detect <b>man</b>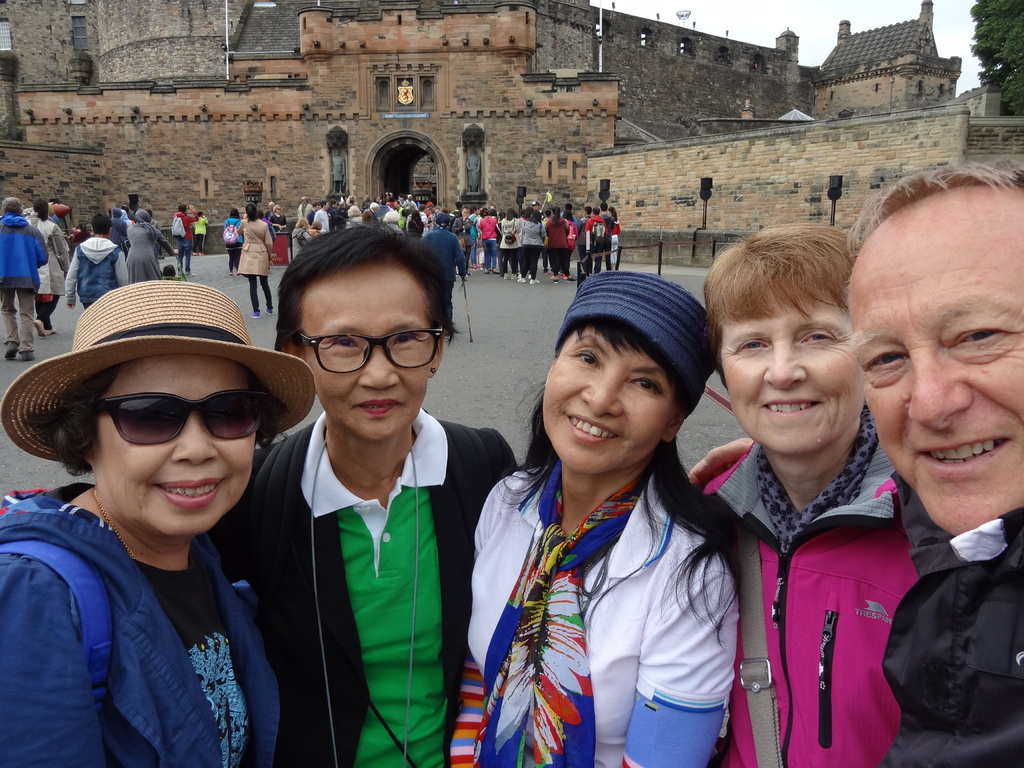
<box>592,203,614,275</box>
